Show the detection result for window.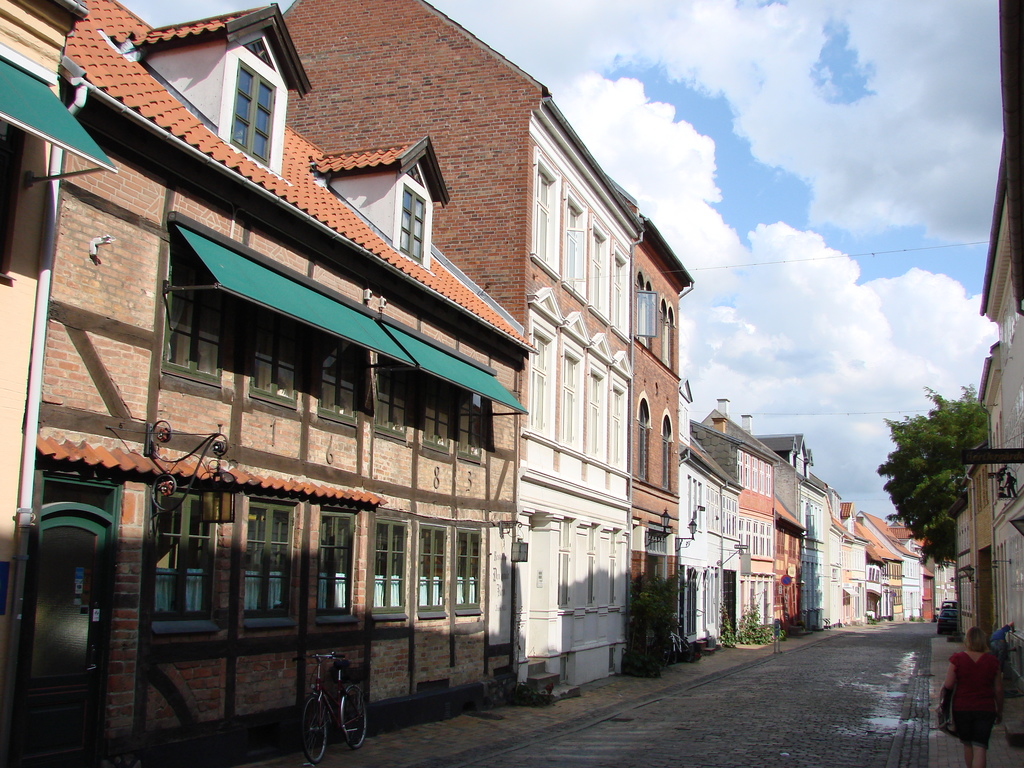
pyautogui.locateOnScreen(566, 199, 584, 289).
